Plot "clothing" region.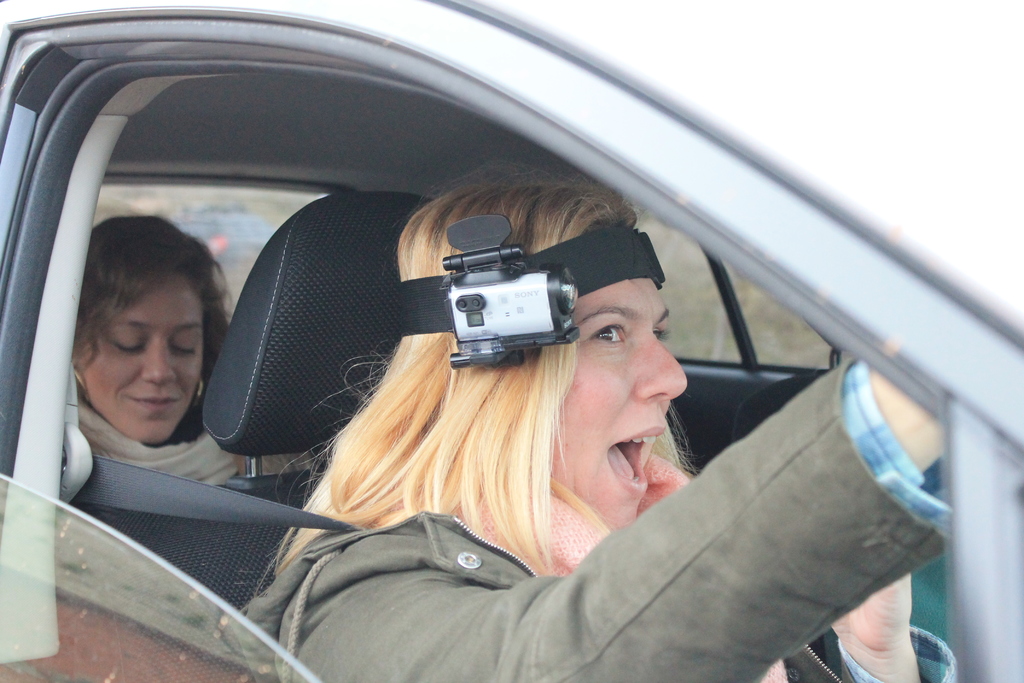
Plotted at (x1=178, y1=385, x2=936, y2=659).
